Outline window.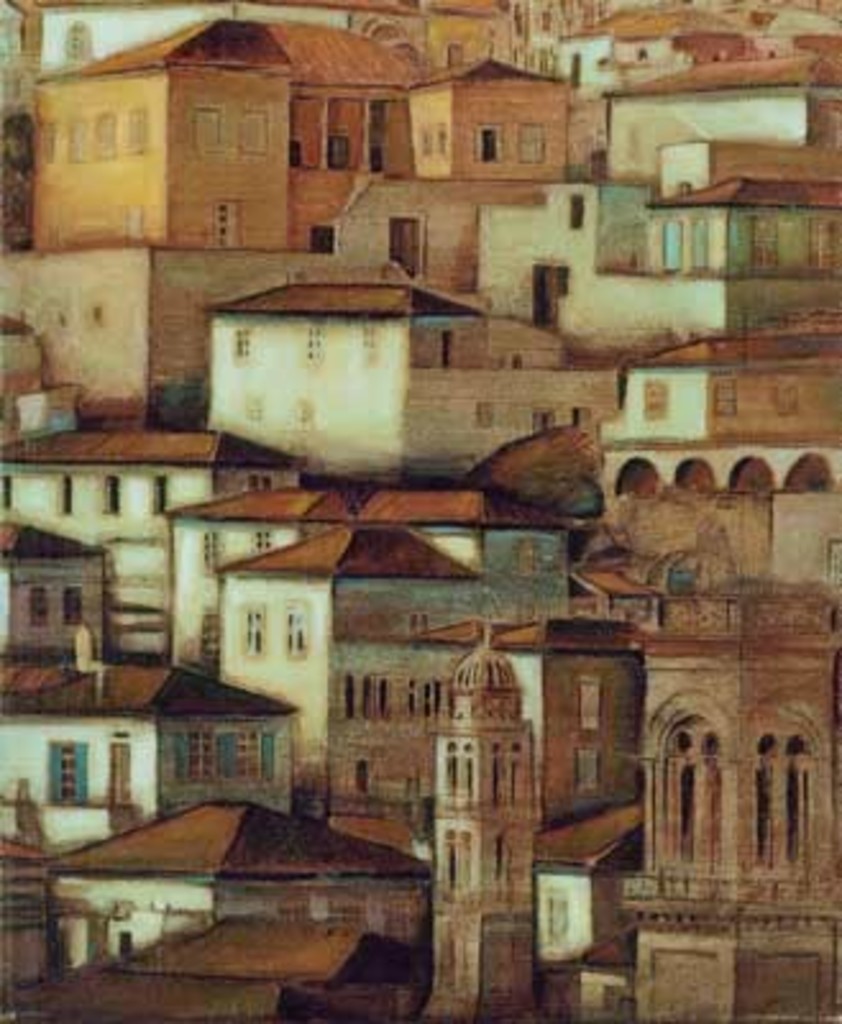
Outline: (435, 120, 453, 156).
